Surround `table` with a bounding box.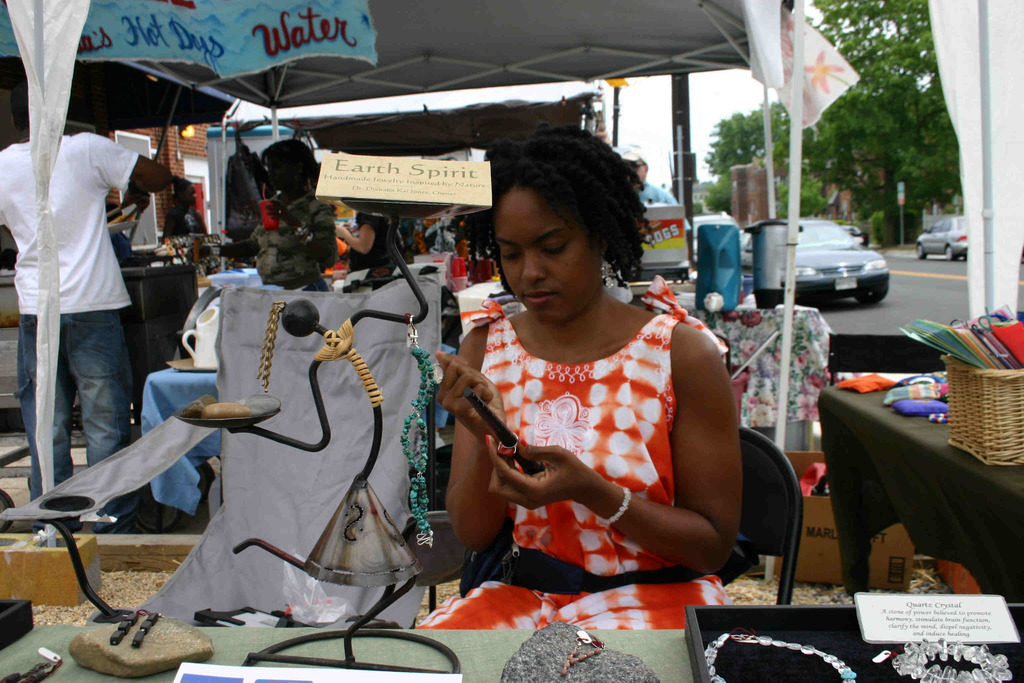
{"left": 797, "top": 349, "right": 1016, "bottom": 634}.
